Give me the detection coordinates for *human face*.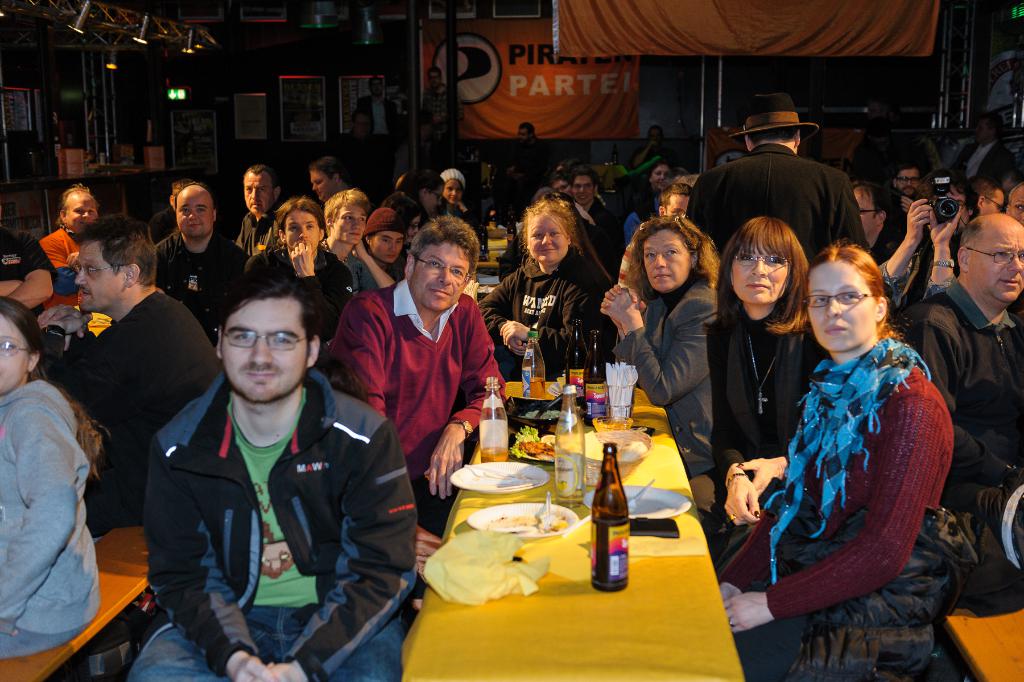
(x1=335, y1=204, x2=365, y2=245).
